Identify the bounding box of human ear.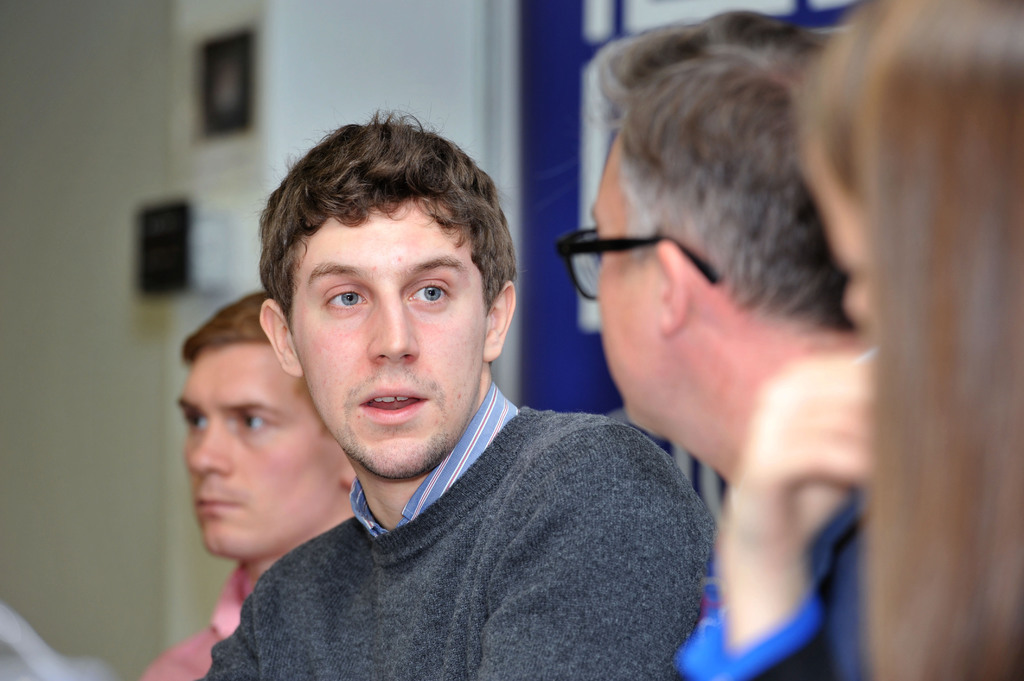
x1=658 y1=238 x2=687 y2=333.
